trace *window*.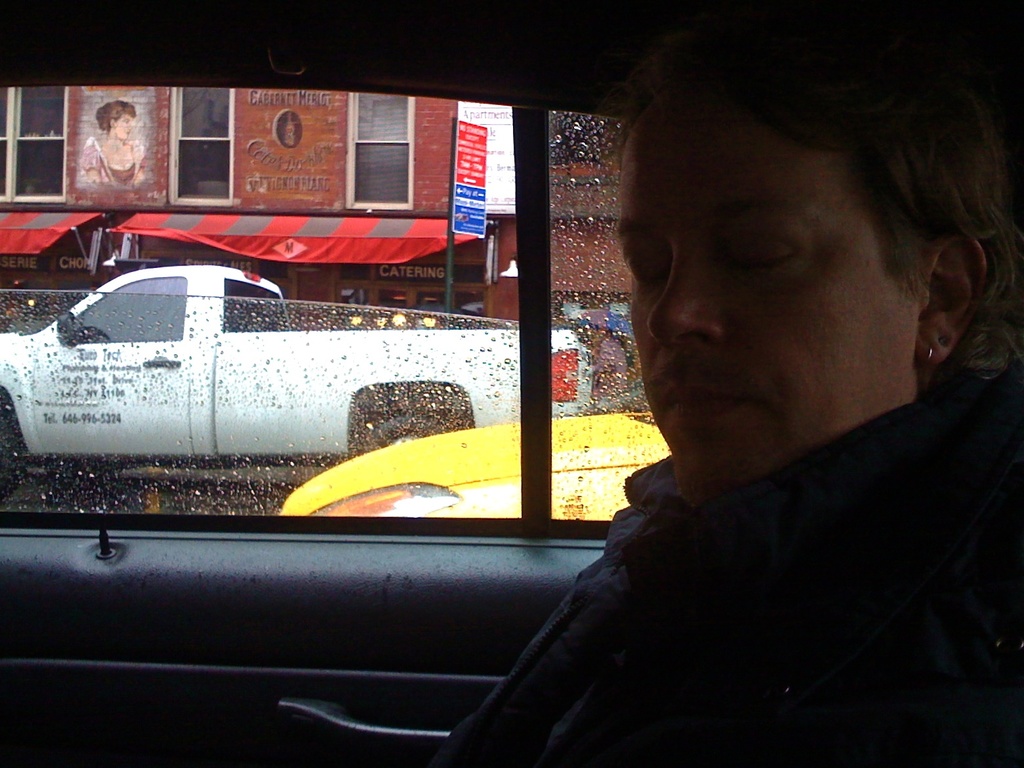
Traced to box=[164, 85, 233, 208].
